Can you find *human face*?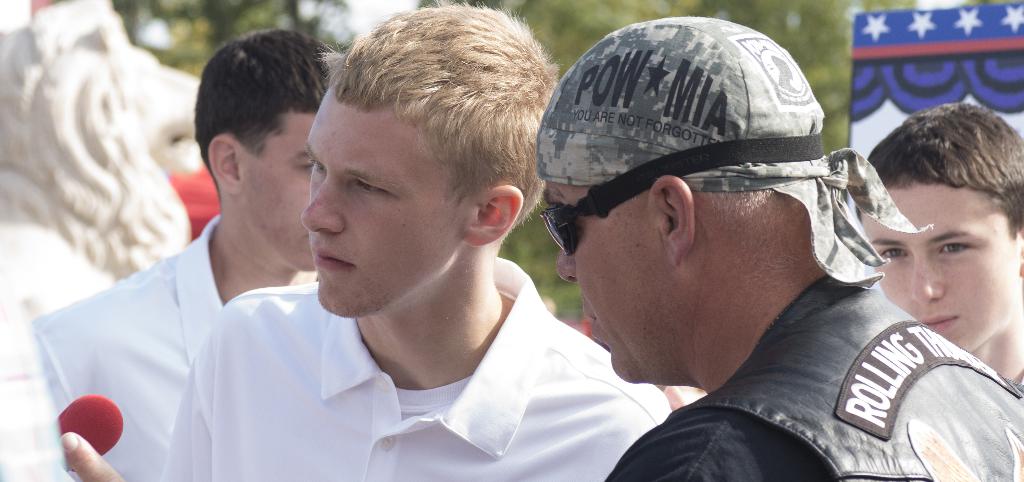
Yes, bounding box: 303, 95, 460, 316.
